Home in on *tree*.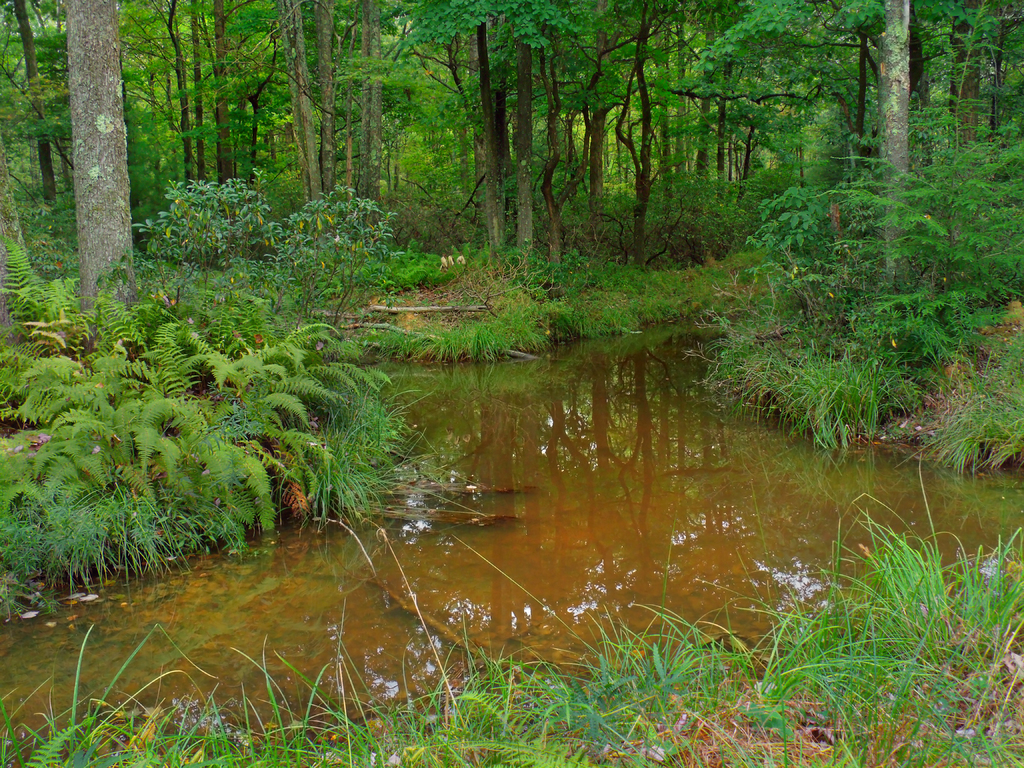
Homed in at l=511, t=0, r=593, b=308.
